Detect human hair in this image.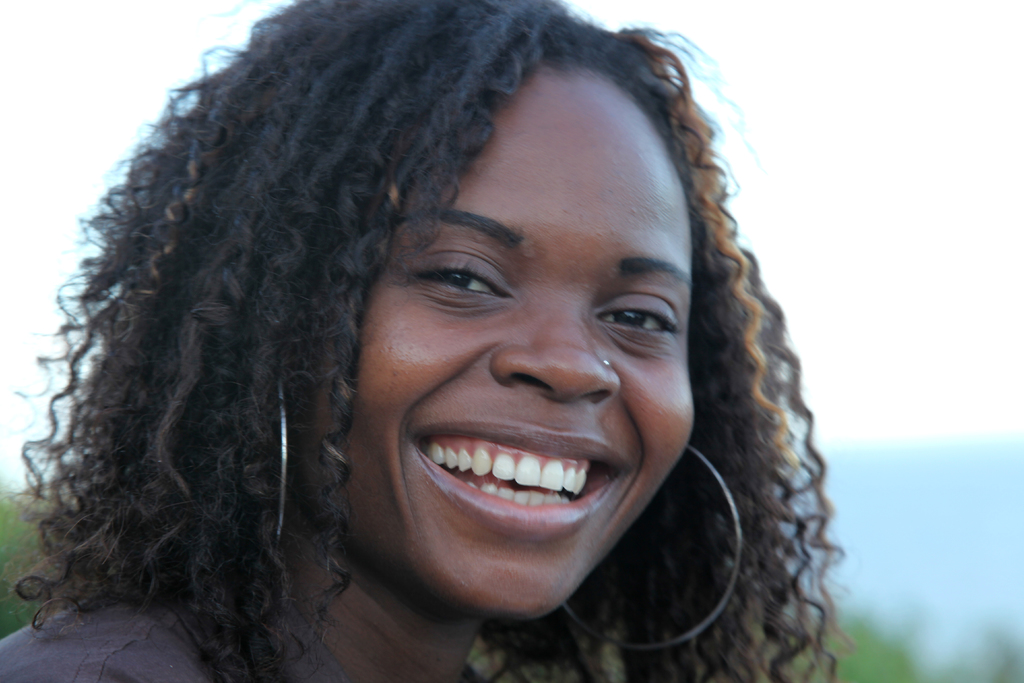
Detection: detection(52, 0, 833, 678).
